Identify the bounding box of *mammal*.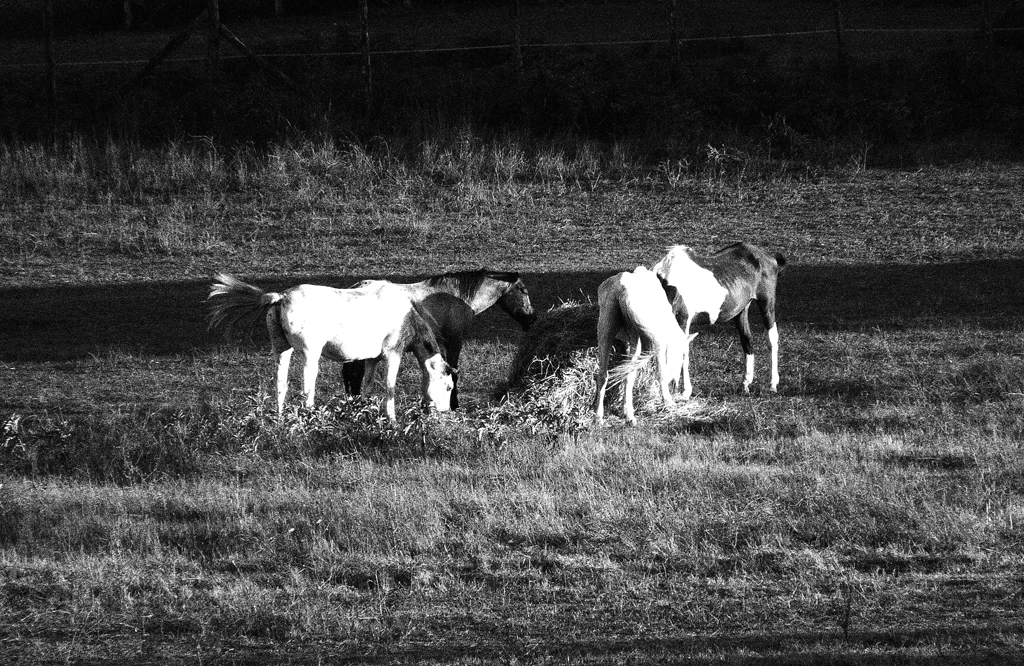
(646,239,792,404).
